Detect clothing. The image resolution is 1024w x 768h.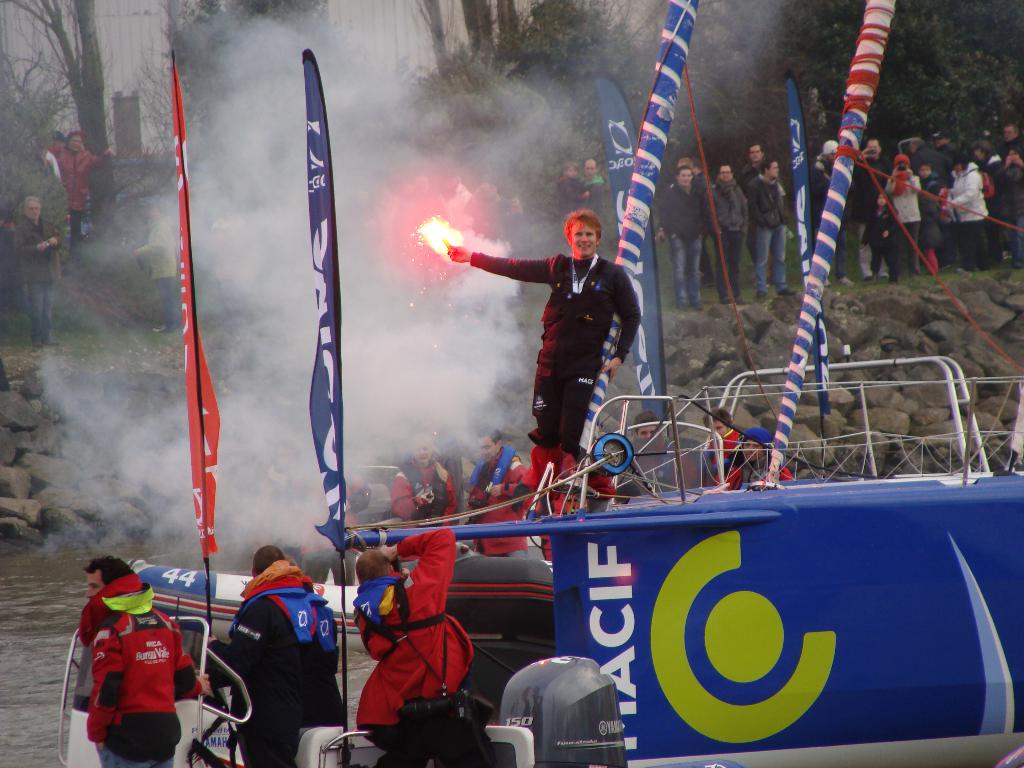
751/170/787/286.
